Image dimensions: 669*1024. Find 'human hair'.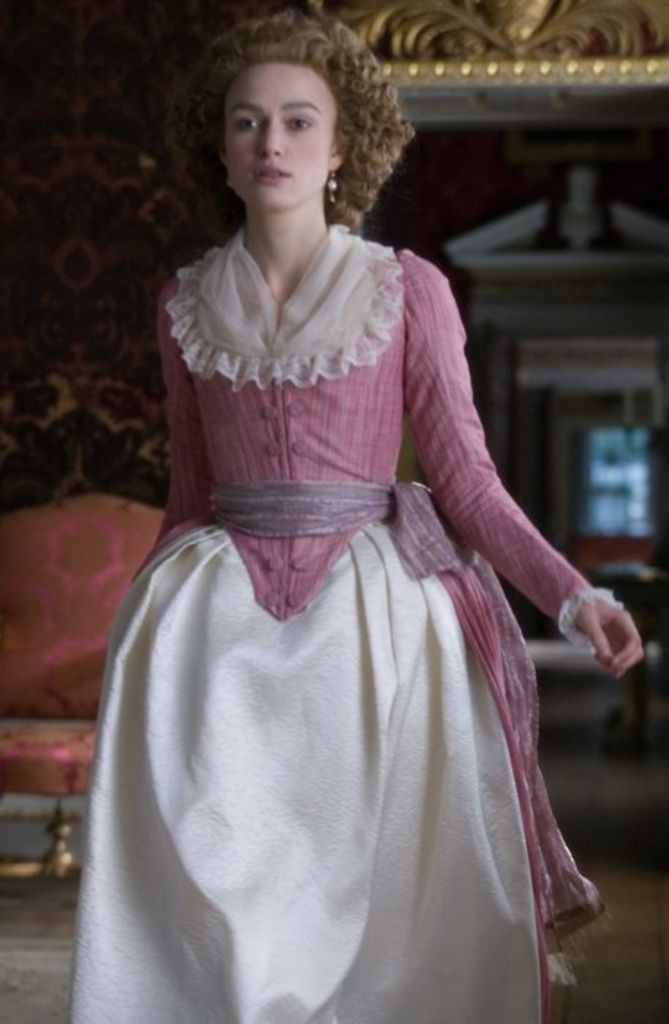
l=192, t=16, r=403, b=231.
